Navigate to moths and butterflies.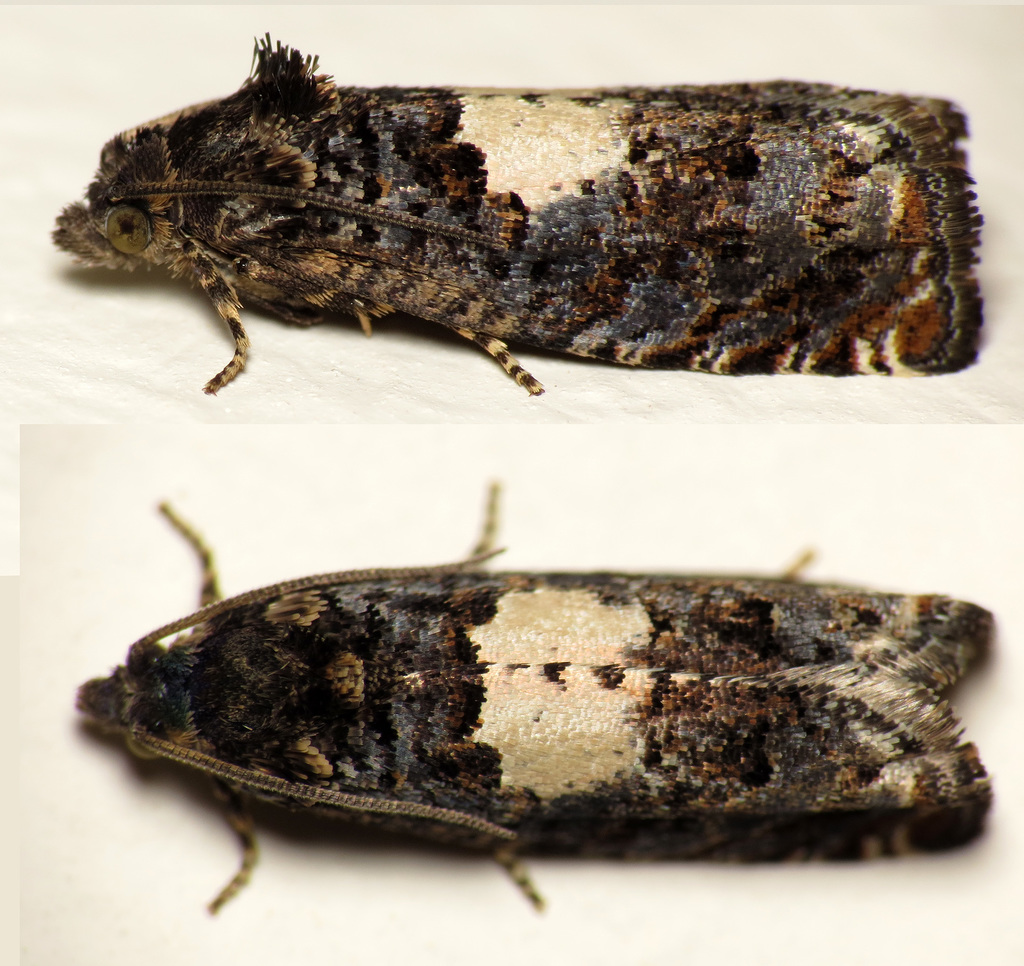
Navigation target: {"x1": 54, "y1": 24, "x2": 993, "y2": 390}.
